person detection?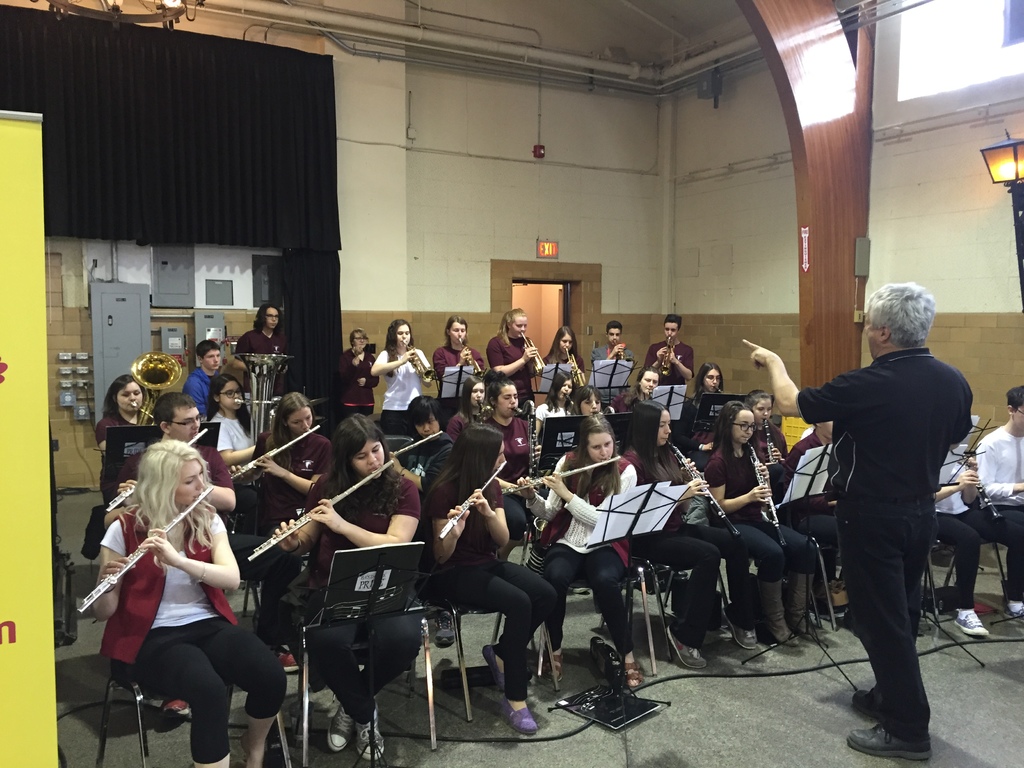
674/364/724/469
